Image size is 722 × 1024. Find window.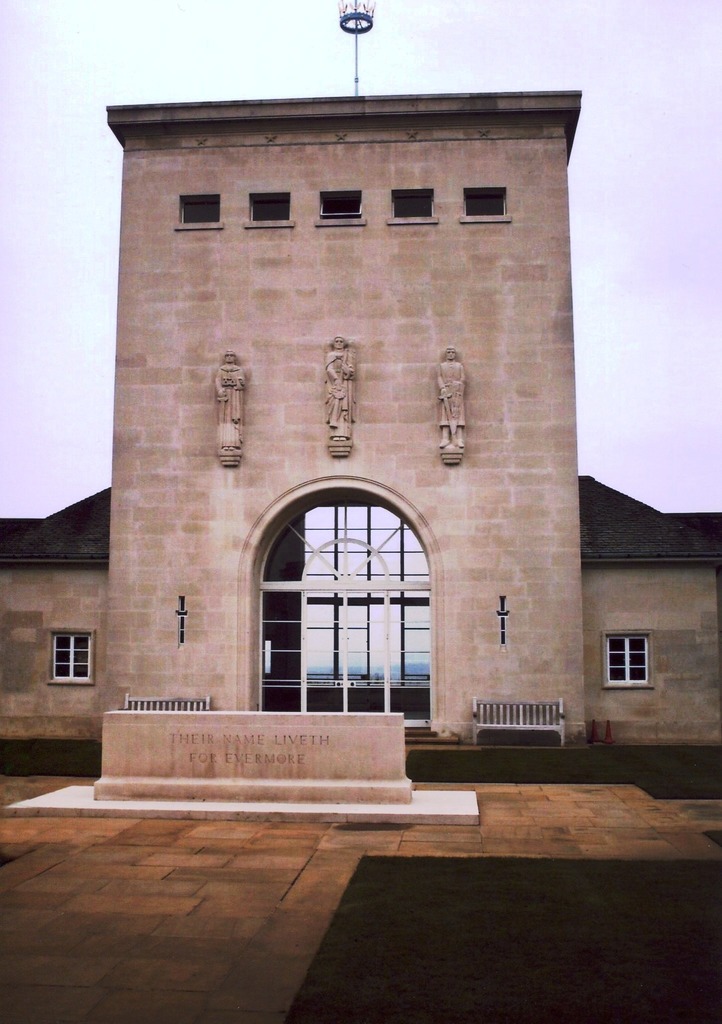
603/631/657/687.
